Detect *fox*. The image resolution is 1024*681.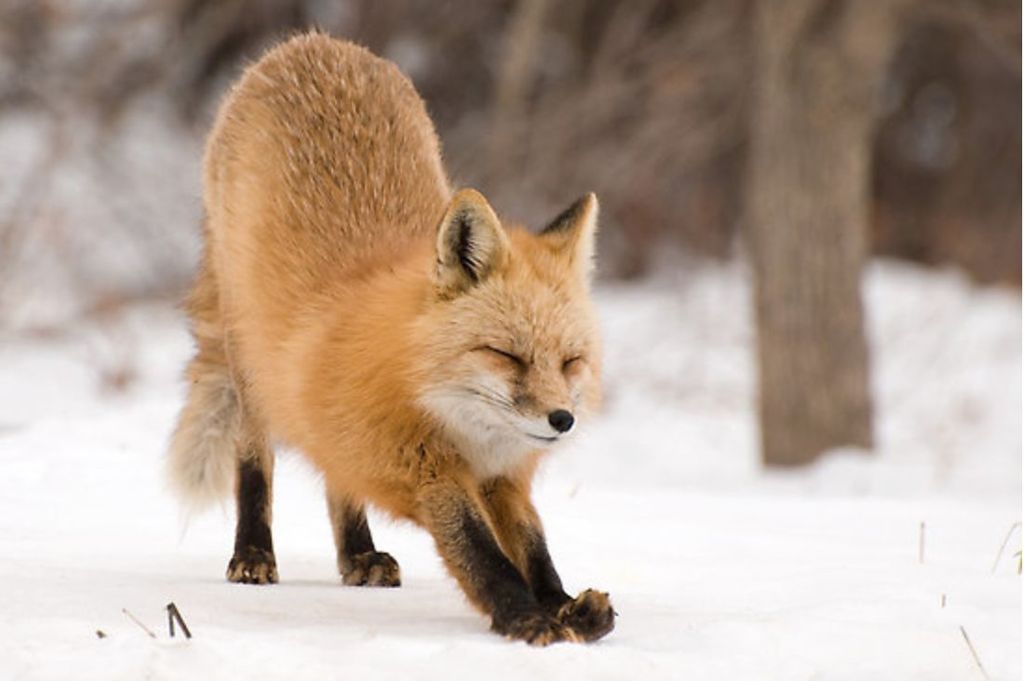
pyautogui.locateOnScreen(154, 20, 621, 652).
